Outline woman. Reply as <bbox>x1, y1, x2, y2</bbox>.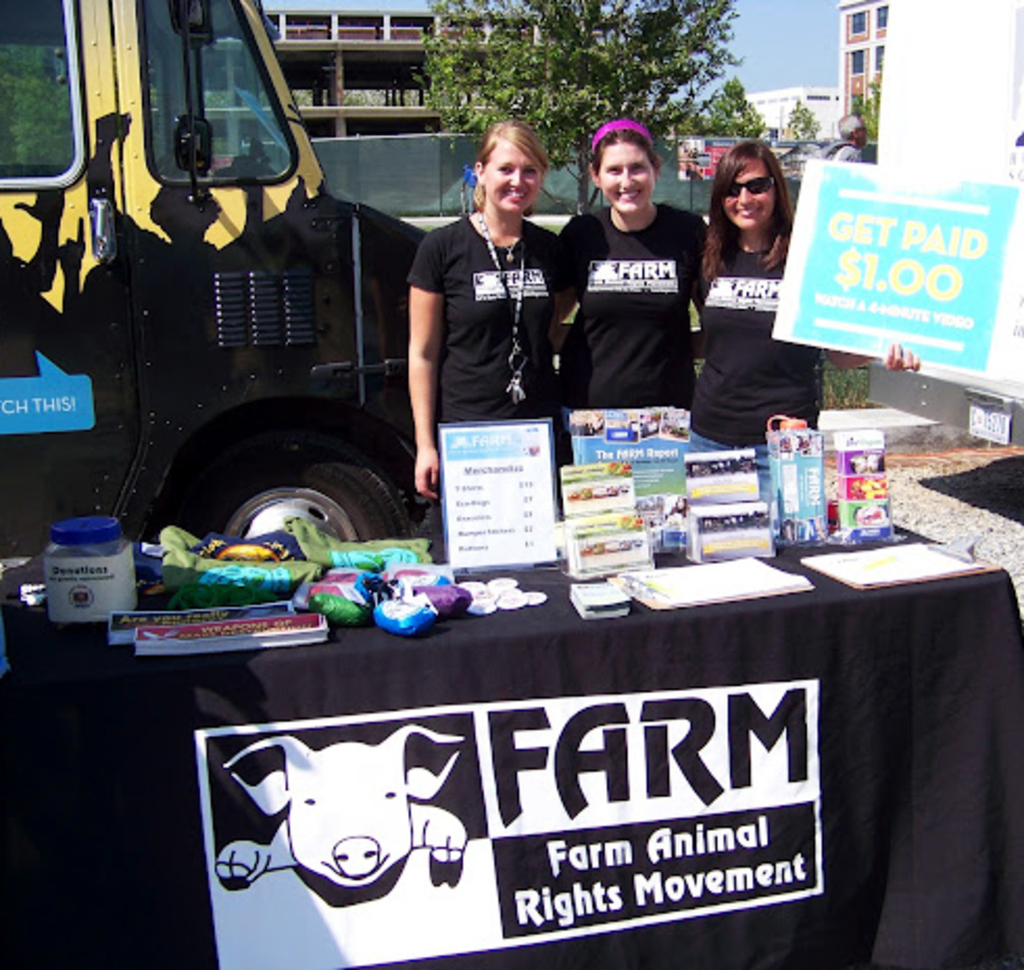
<bbox>565, 119, 697, 436</bbox>.
